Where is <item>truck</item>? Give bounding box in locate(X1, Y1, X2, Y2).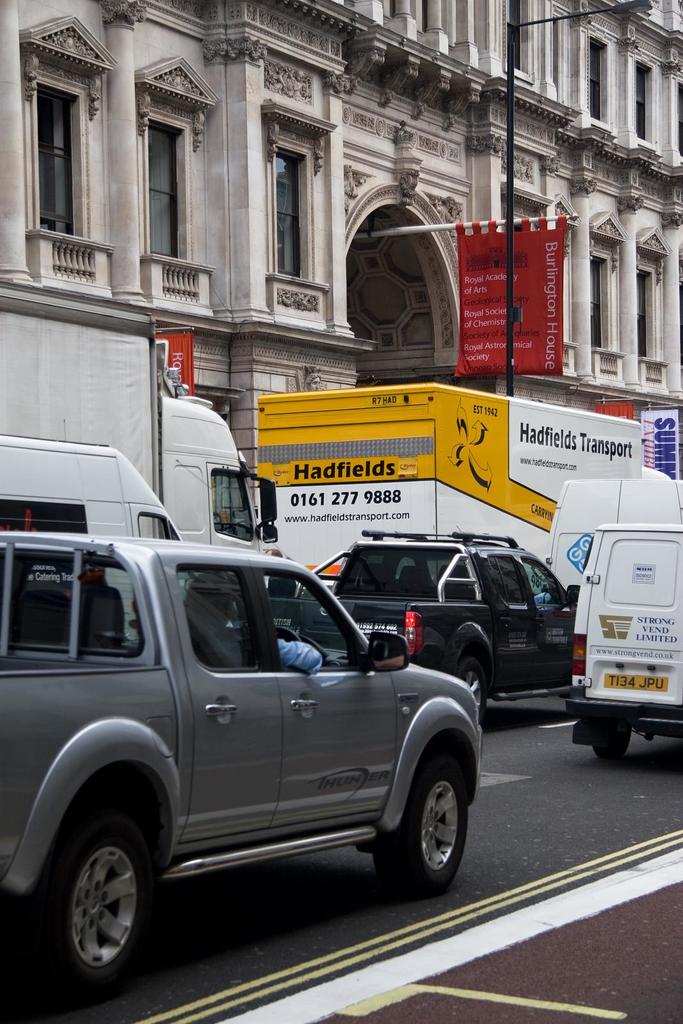
locate(566, 521, 682, 757).
